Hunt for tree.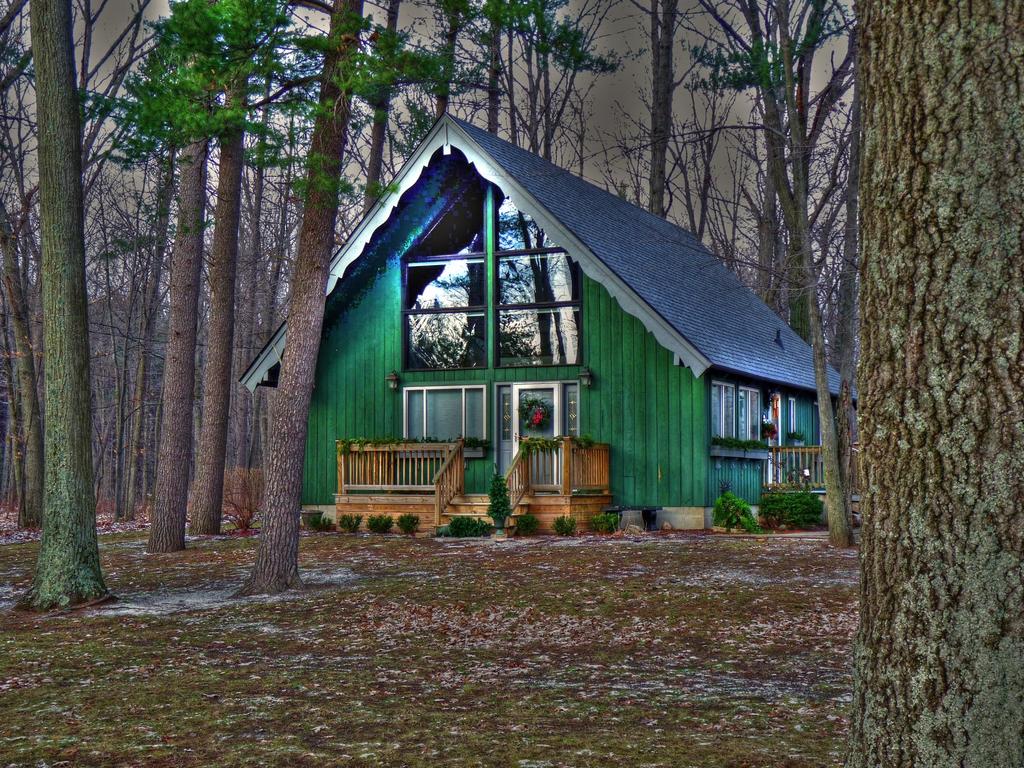
Hunted down at box=[0, 0, 49, 552].
